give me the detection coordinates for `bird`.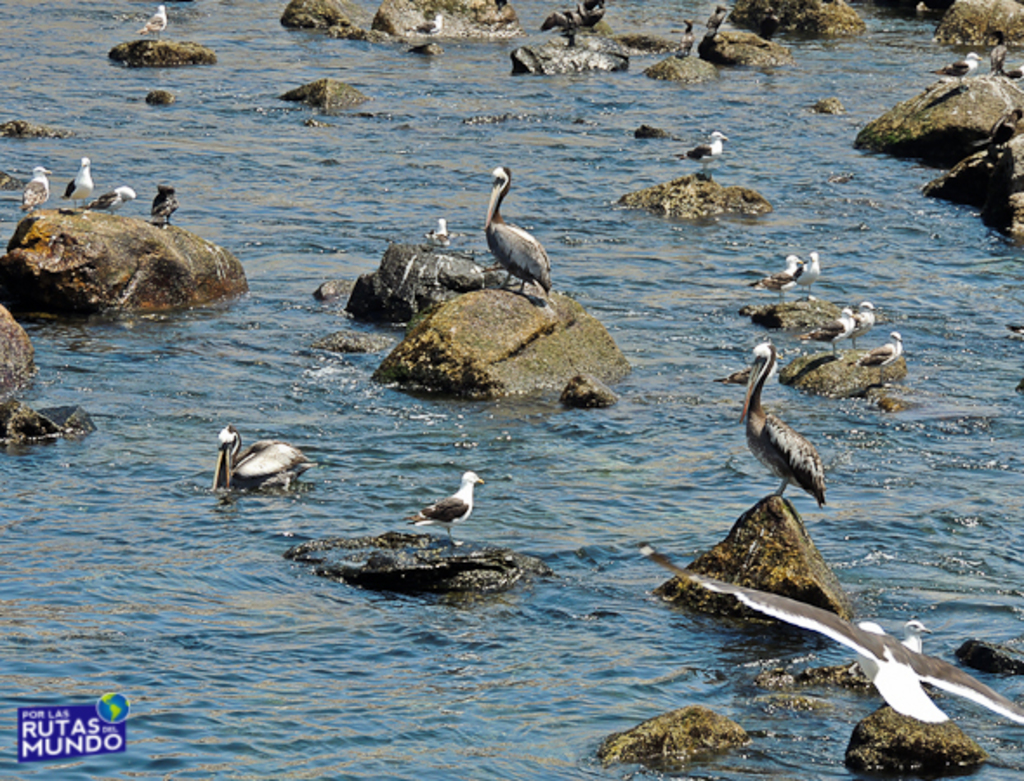
x1=750 y1=7 x2=790 y2=47.
